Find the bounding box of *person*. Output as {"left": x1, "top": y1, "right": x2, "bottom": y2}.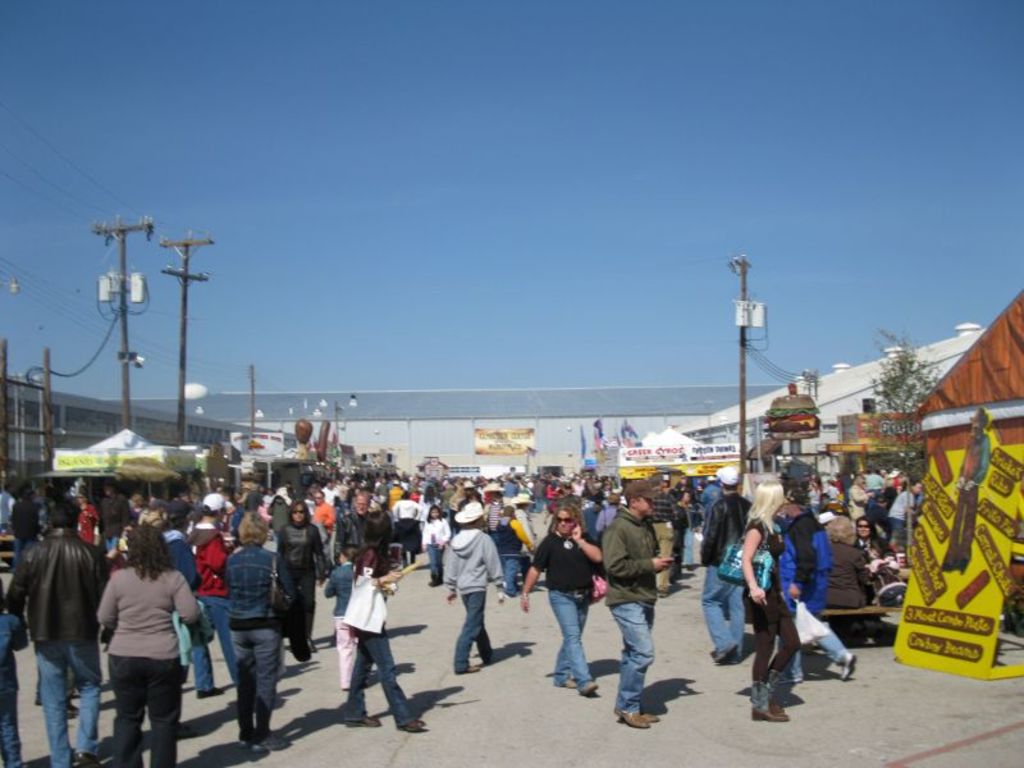
{"left": 276, "top": 494, "right": 328, "bottom": 666}.
